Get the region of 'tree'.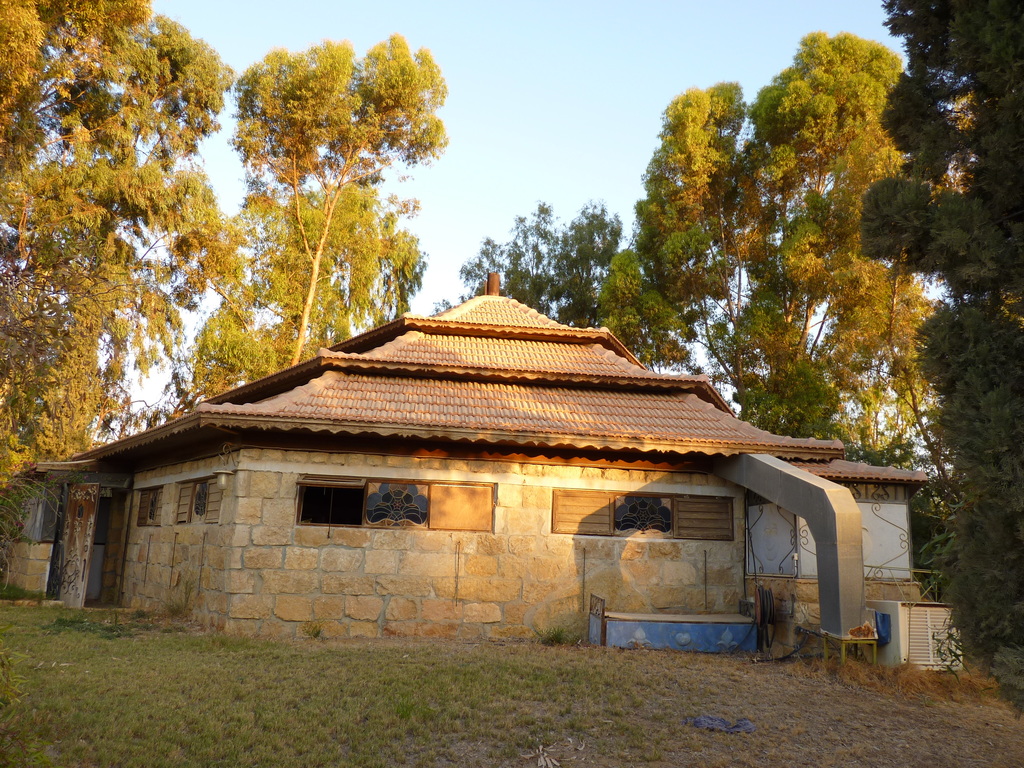
crop(858, 0, 1023, 717).
